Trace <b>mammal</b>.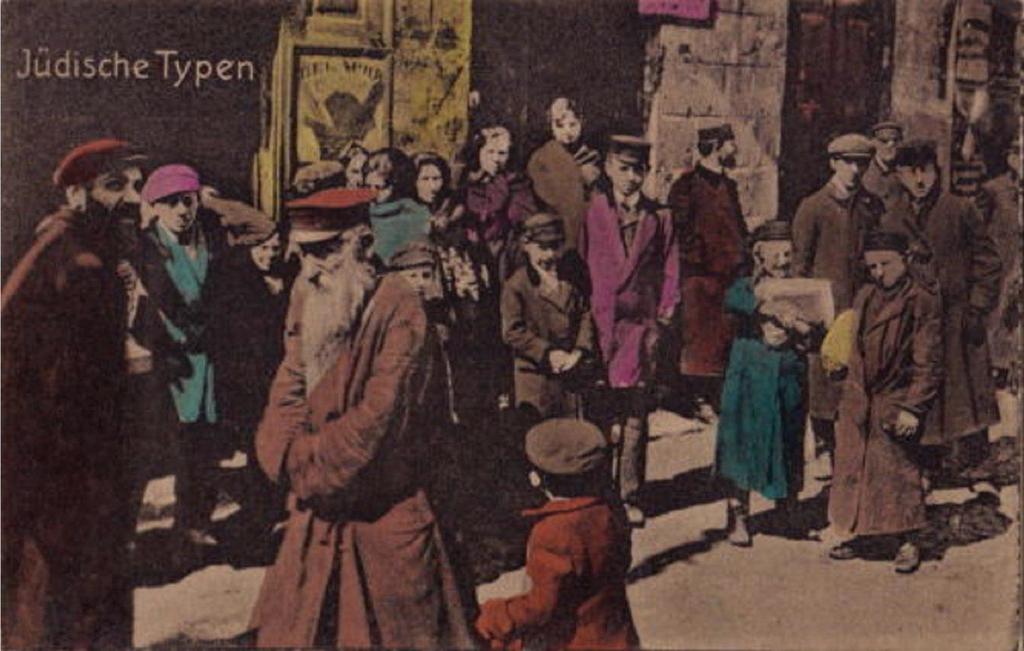
Traced to box=[122, 161, 269, 553].
